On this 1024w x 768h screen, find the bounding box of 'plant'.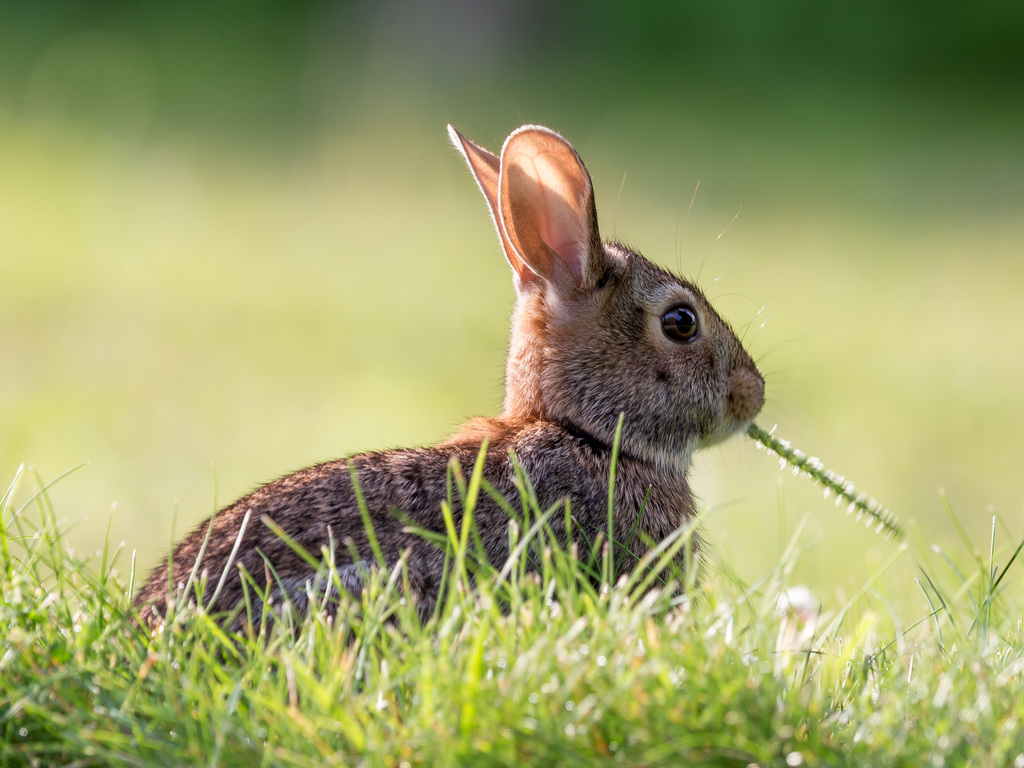
Bounding box: (left=737, top=420, right=920, bottom=540).
